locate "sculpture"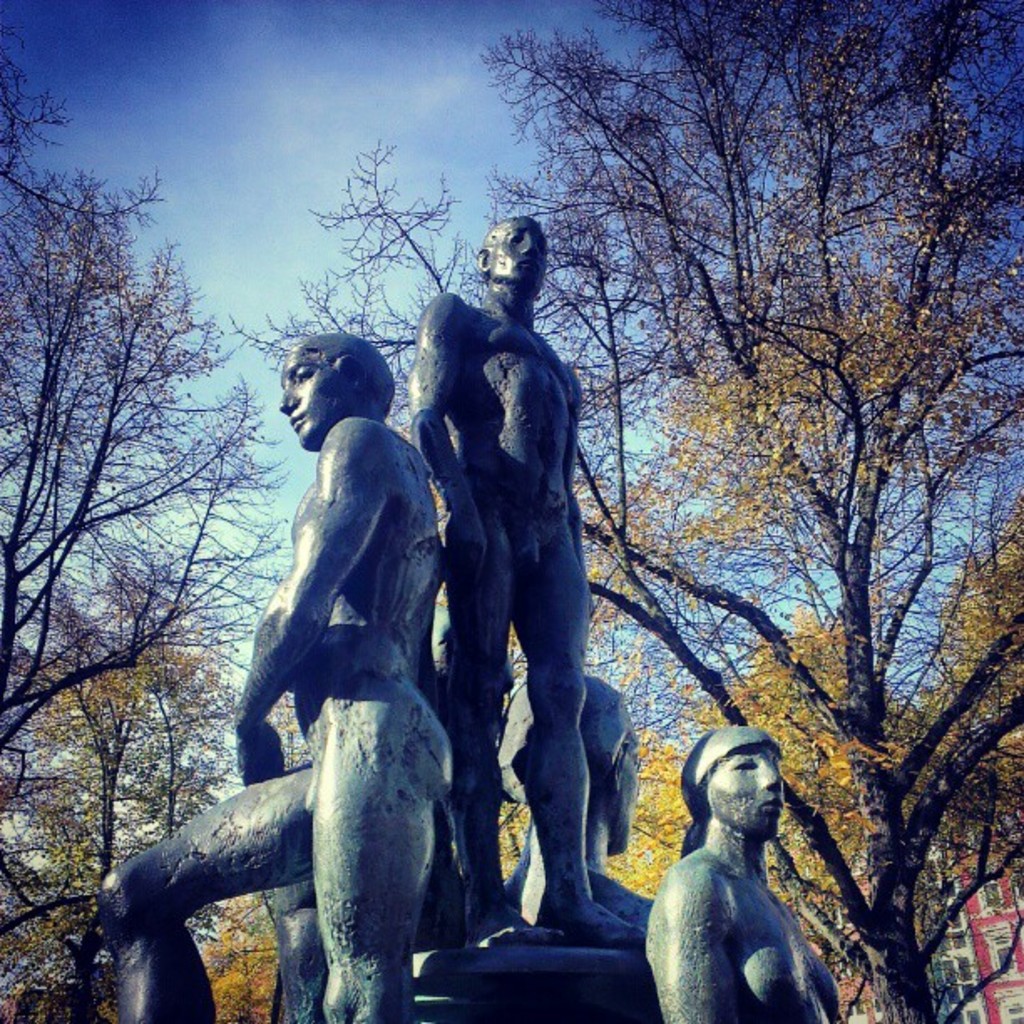
(457, 654, 651, 957)
